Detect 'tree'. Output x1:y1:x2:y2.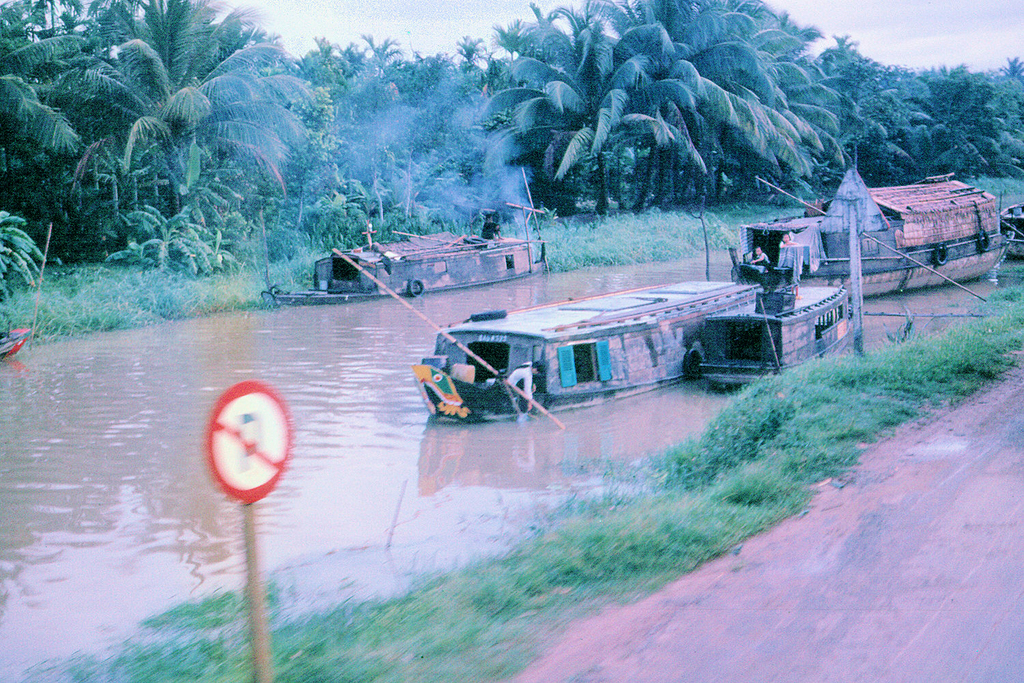
27:0:317:238.
